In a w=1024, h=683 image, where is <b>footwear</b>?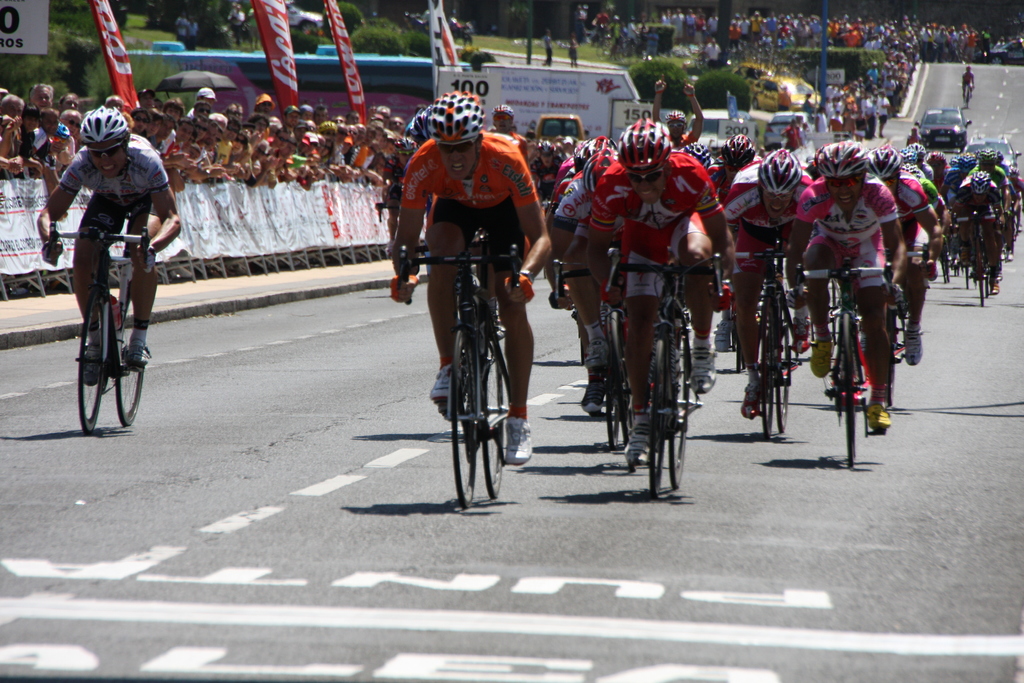
{"left": 126, "top": 339, "right": 150, "bottom": 369}.
